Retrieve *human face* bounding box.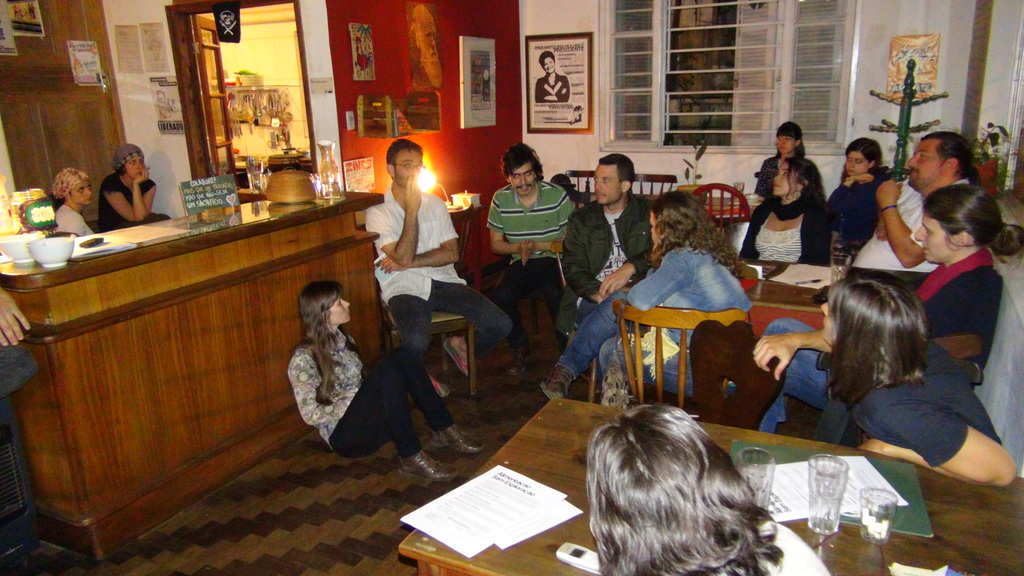
Bounding box: (392,149,421,193).
